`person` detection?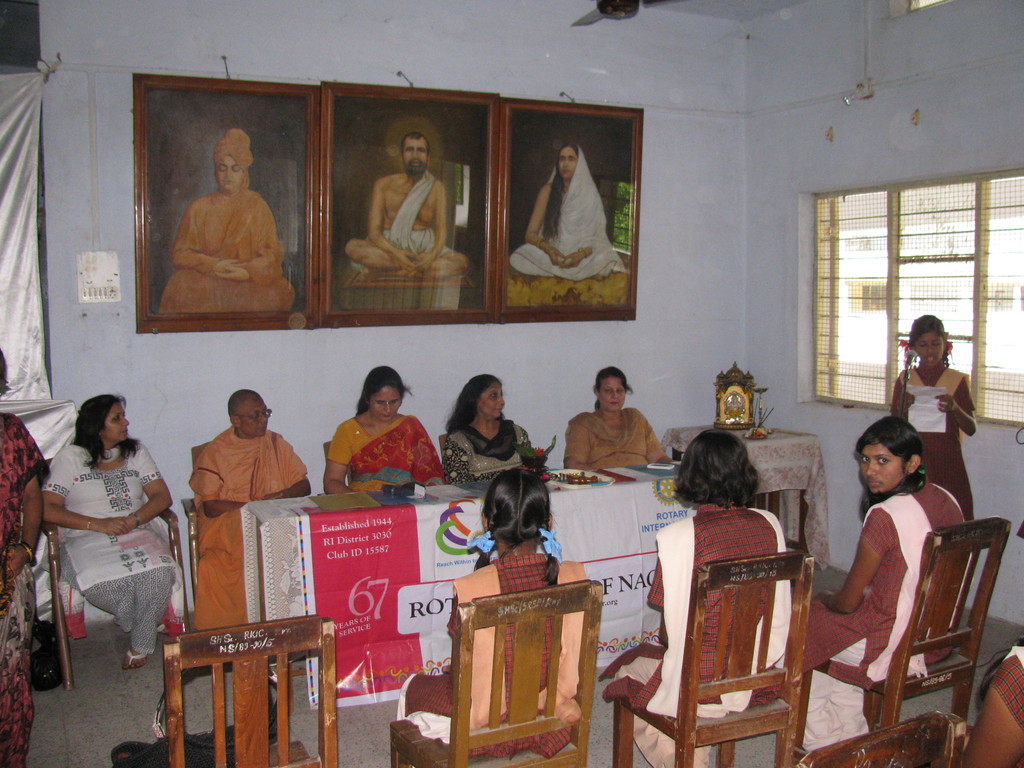
(796,409,964,752)
